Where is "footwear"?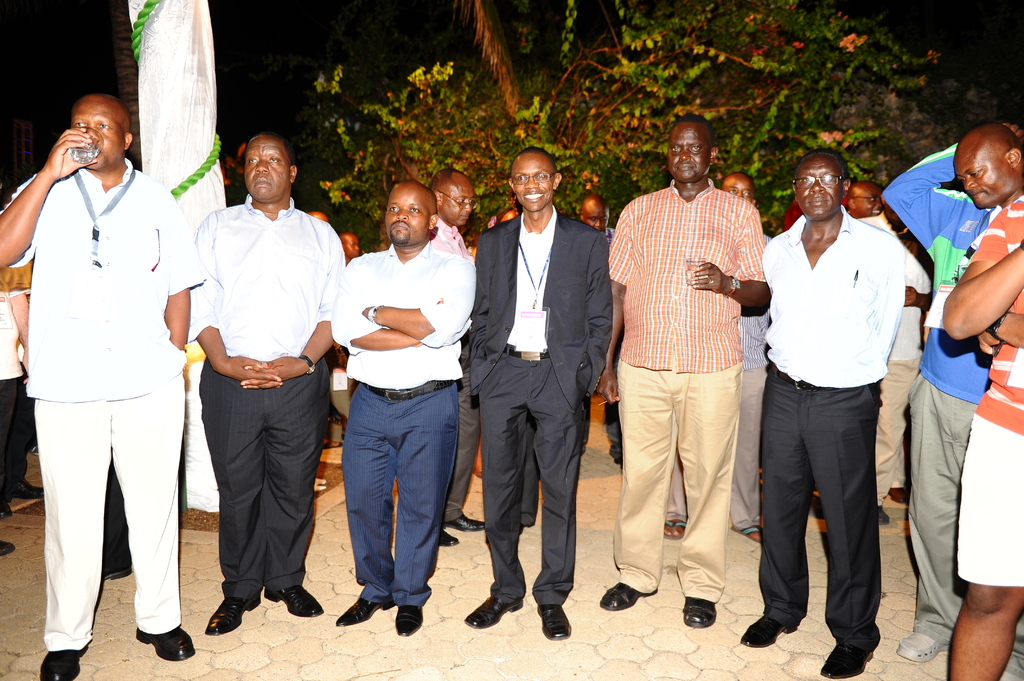
x1=1, y1=541, x2=15, y2=559.
